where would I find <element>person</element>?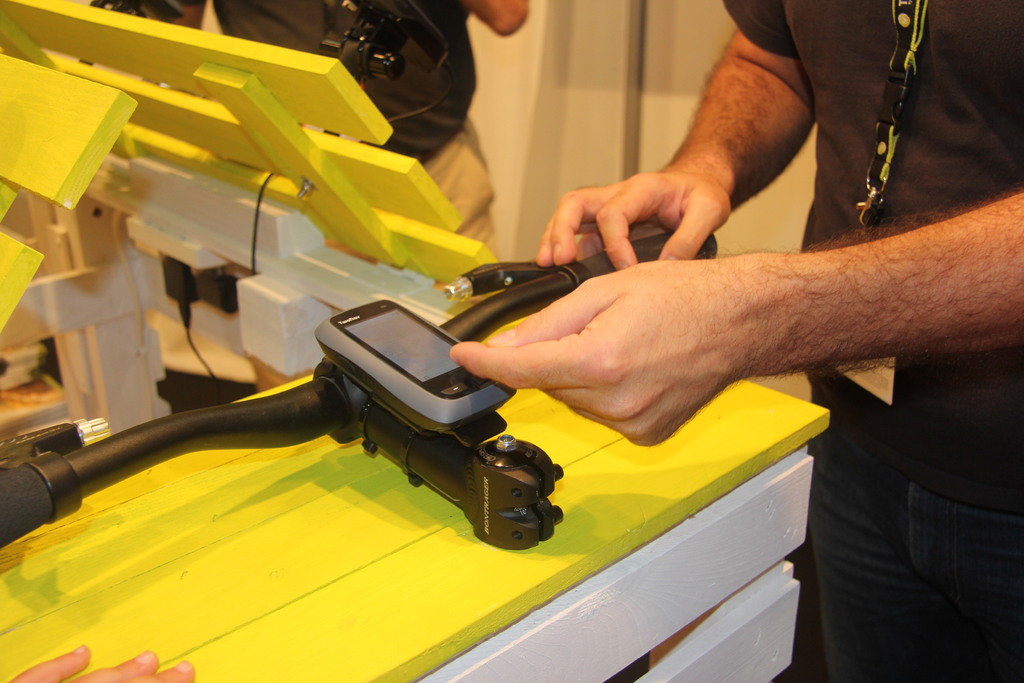
At (left=451, top=0, right=1023, bottom=682).
